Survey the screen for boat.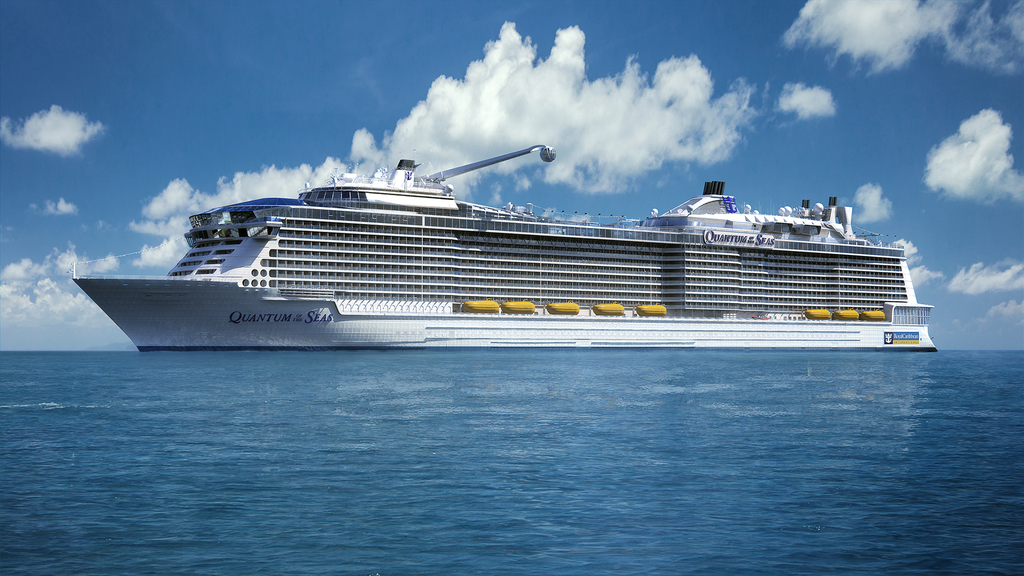
Survey found: 76, 142, 937, 346.
